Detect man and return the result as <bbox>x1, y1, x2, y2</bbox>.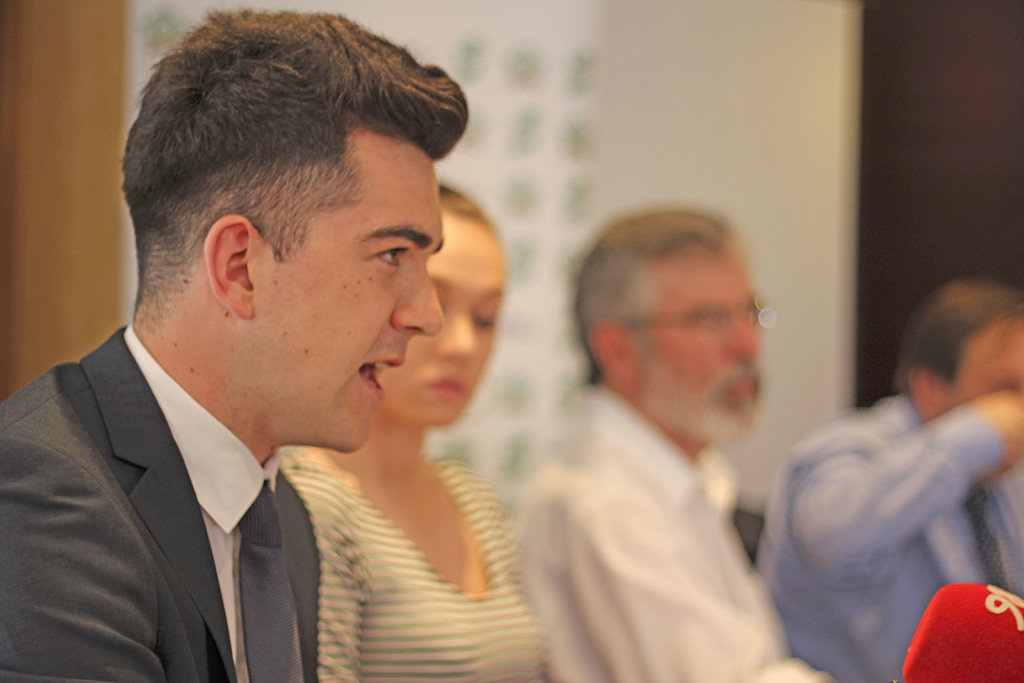
<bbox>754, 278, 1023, 682</bbox>.
